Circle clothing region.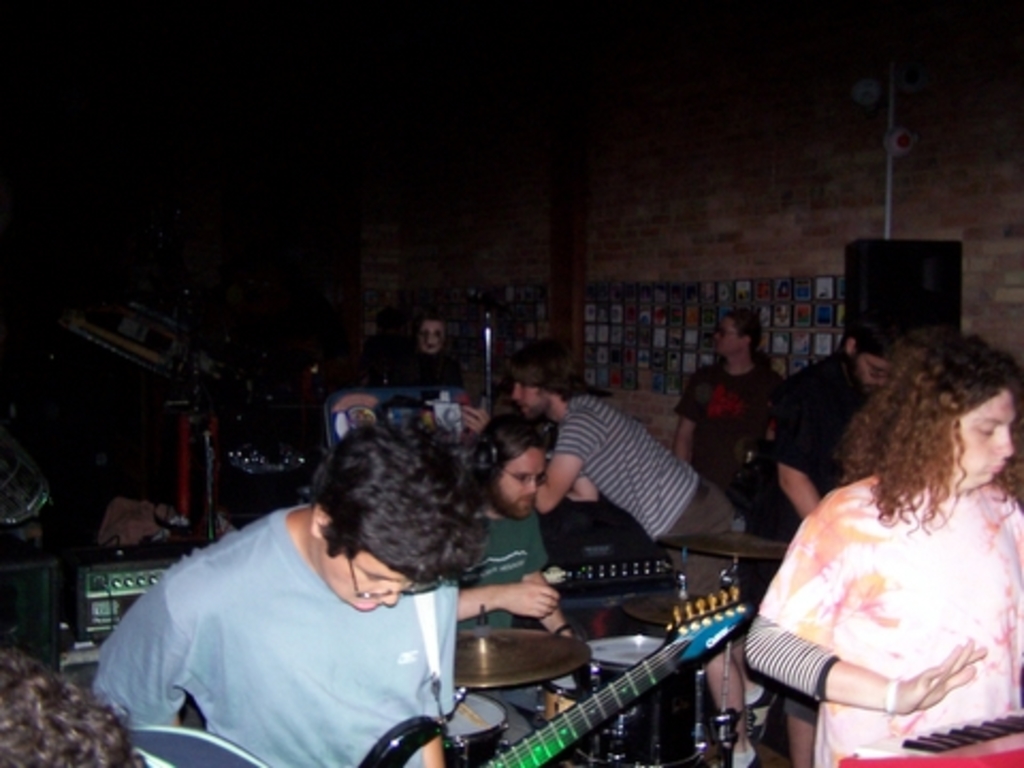
Region: pyautogui.locateOnScreen(542, 388, 734, 597).
